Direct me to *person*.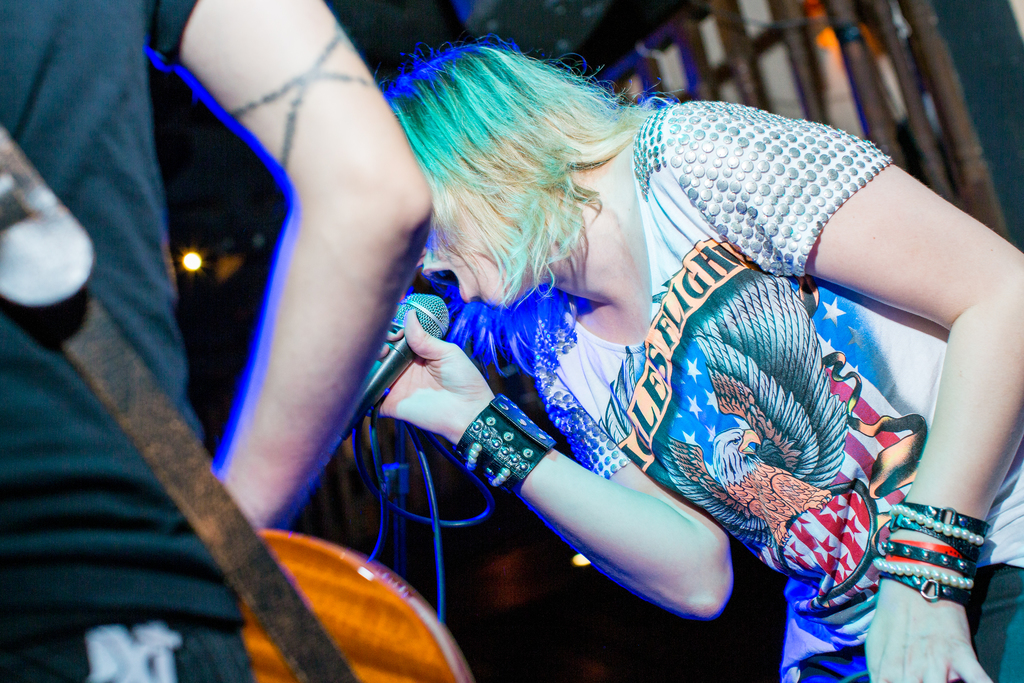
Direction: 362/33/1023/682.
